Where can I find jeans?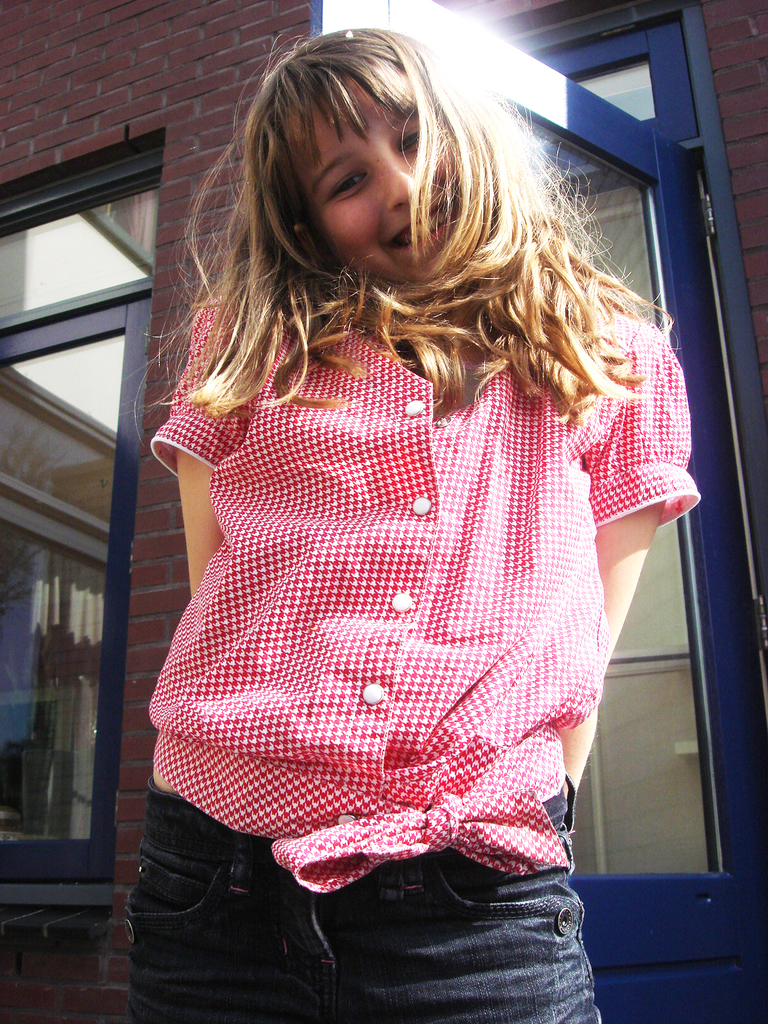
You can find it at 124, 772, 604, 1023.
